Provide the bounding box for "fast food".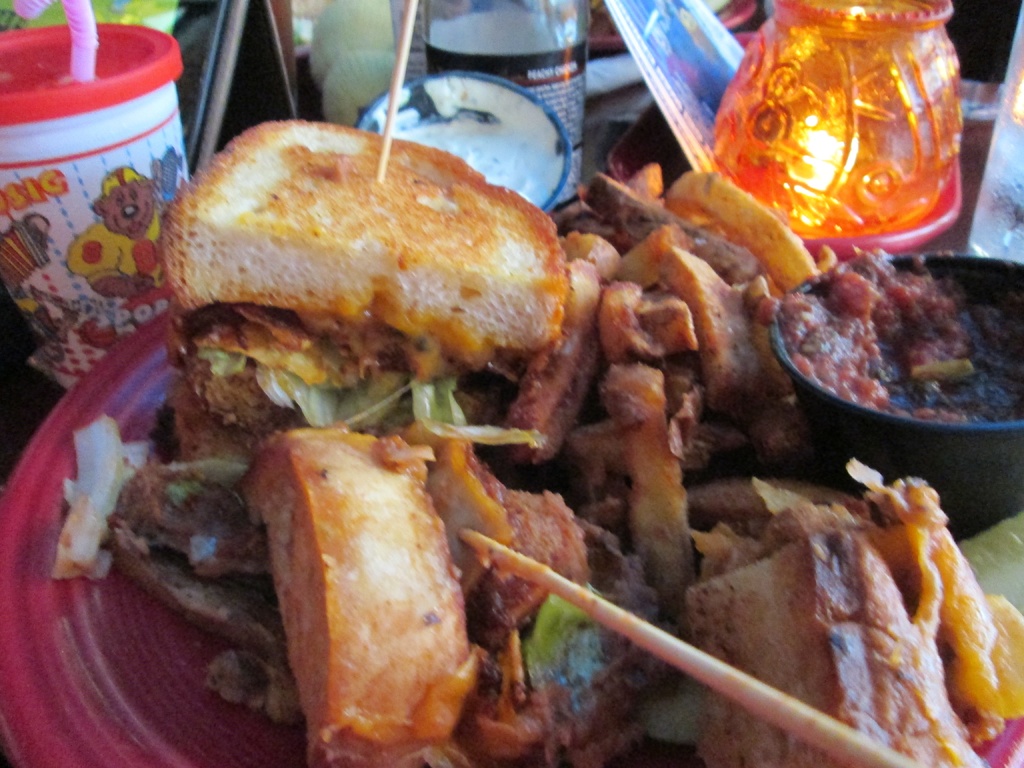
{"left": 745, "top": 260, "right": 831, "bottom": 472}.
